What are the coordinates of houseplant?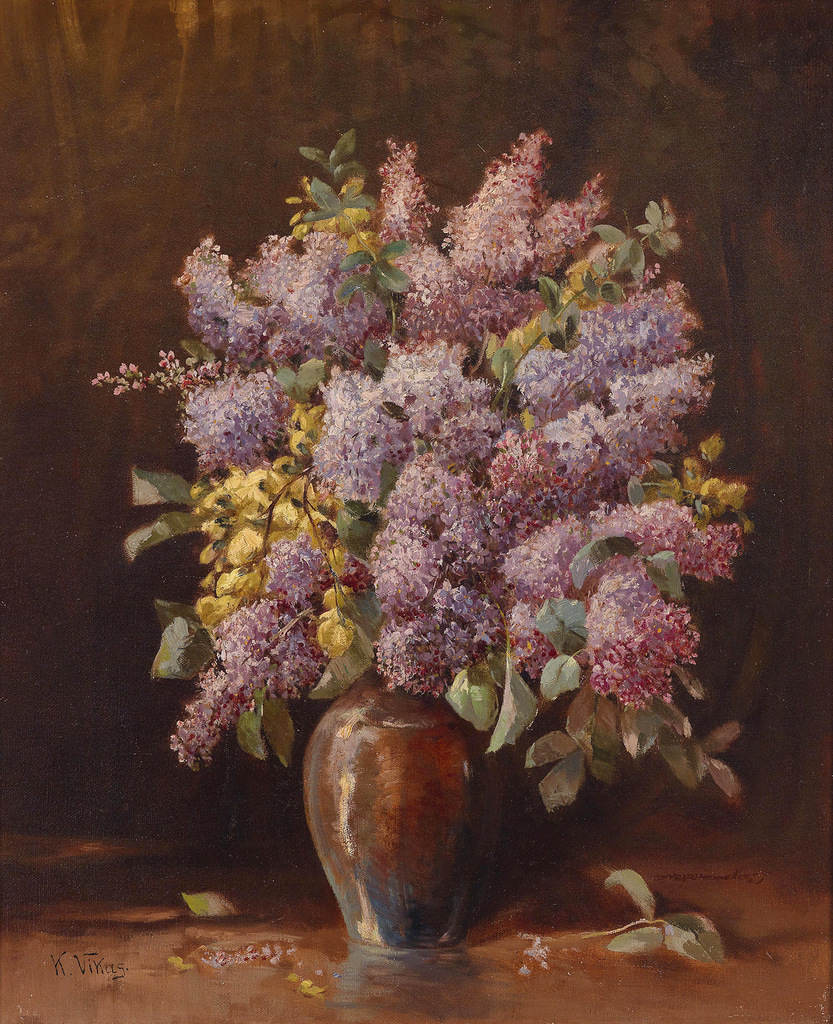
(left=86, top=119, right=747, bottom=973).
